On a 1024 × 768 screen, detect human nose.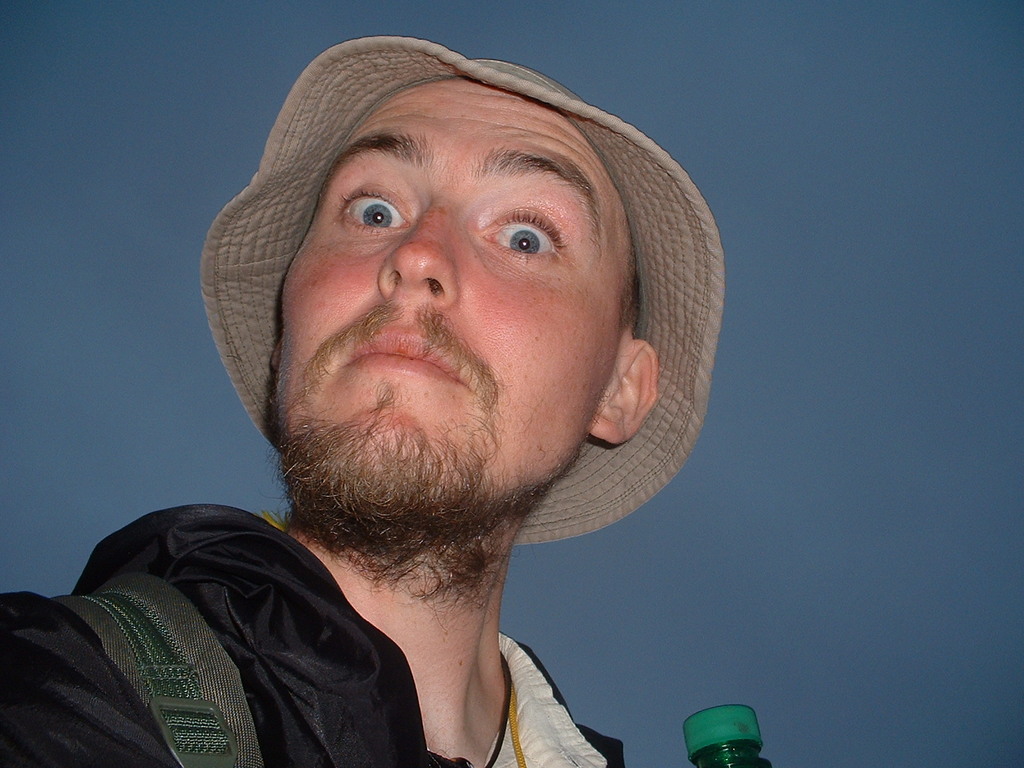
left=375, top=196, right=464, bottom=308.
